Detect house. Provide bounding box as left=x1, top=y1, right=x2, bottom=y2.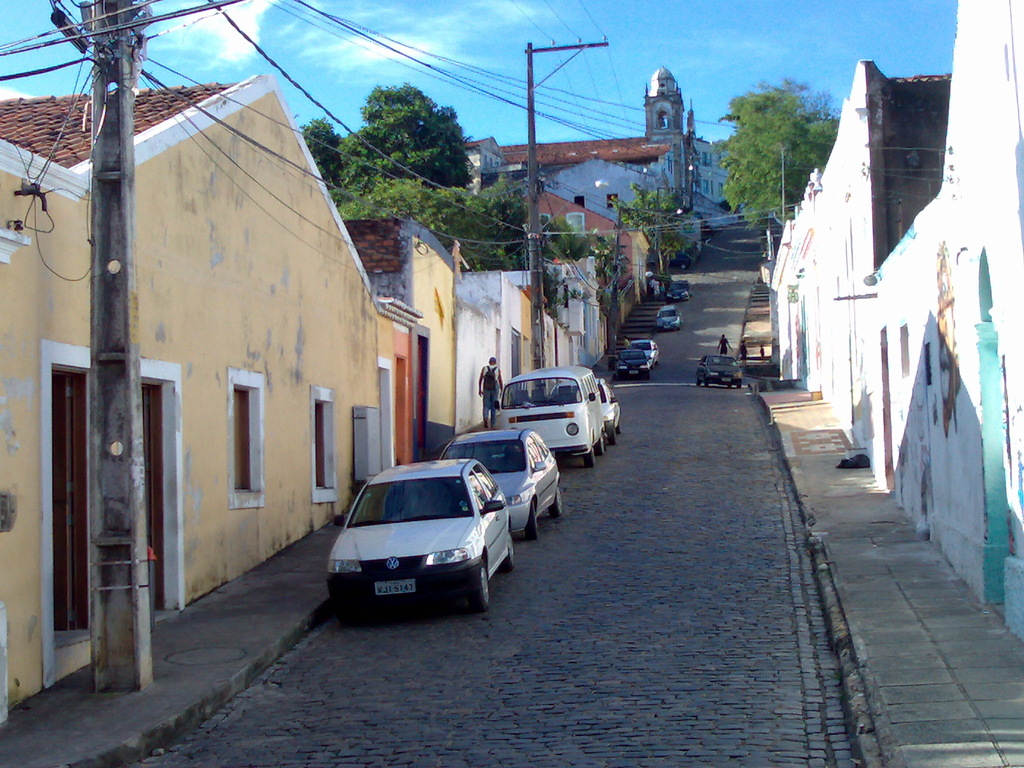
left=838, top=89, right=888, bottom=494.
